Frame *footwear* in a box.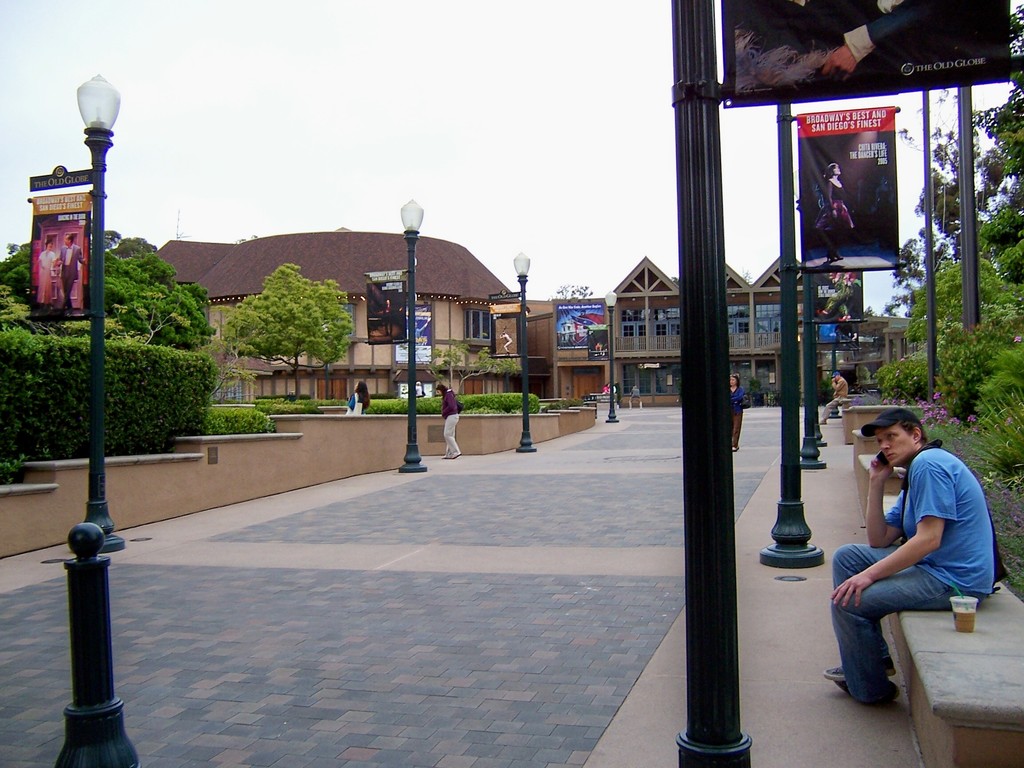
pyautogui.locateOnScreen(823, 660, 895, 678).
